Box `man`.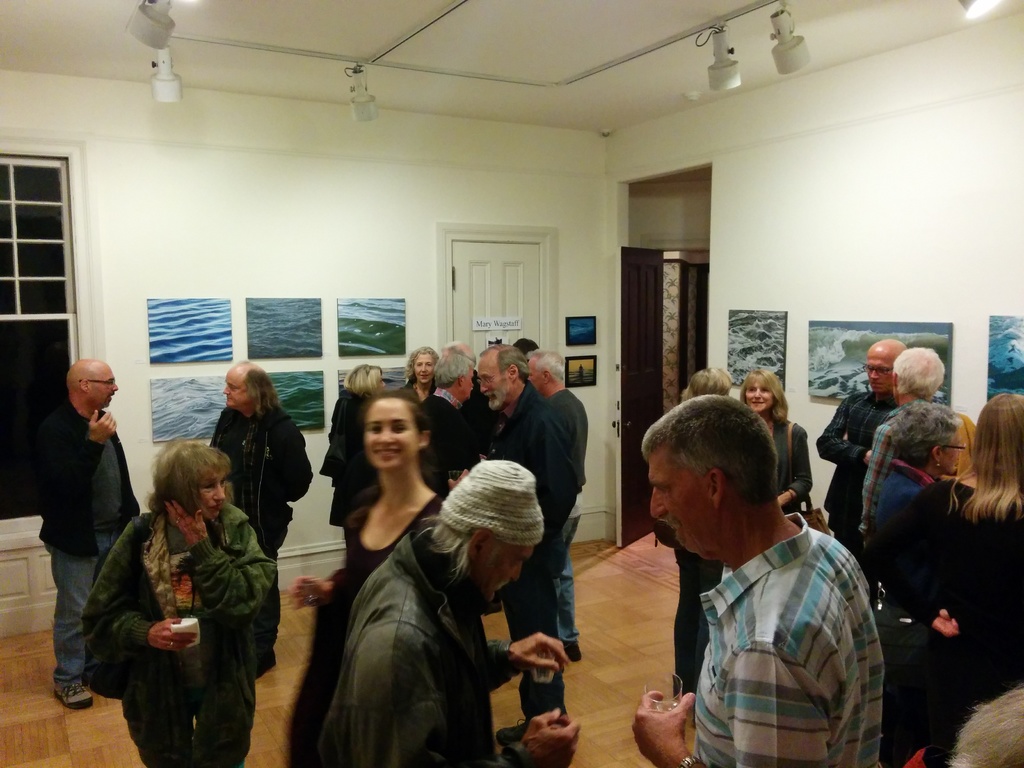
623/381/893/767.
